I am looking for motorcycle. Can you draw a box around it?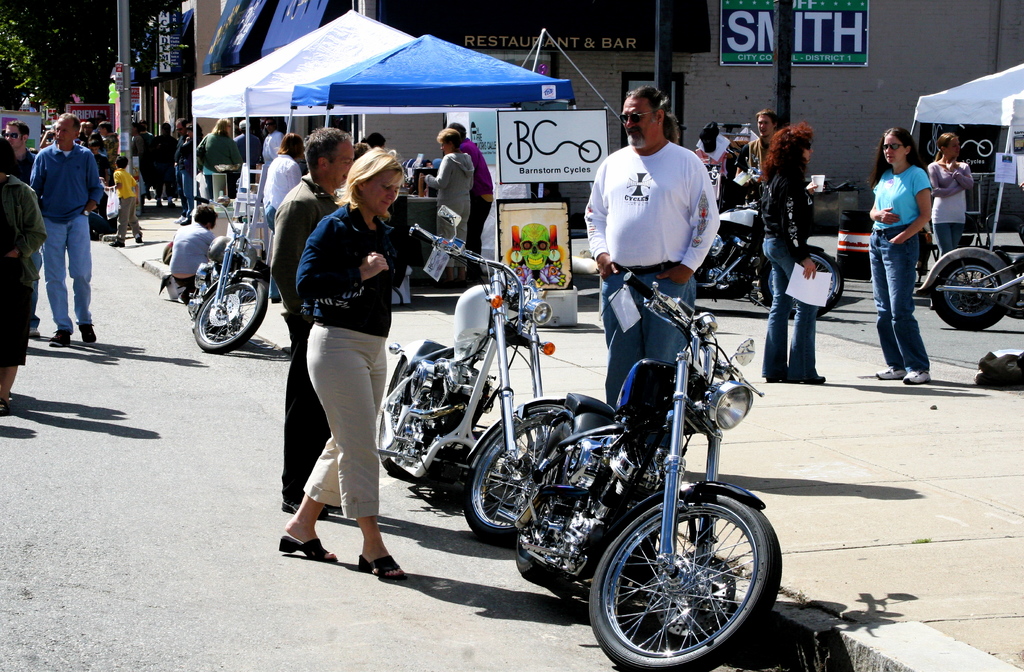
Sure, the bounding box is crop(463, 286, 792, 662).
